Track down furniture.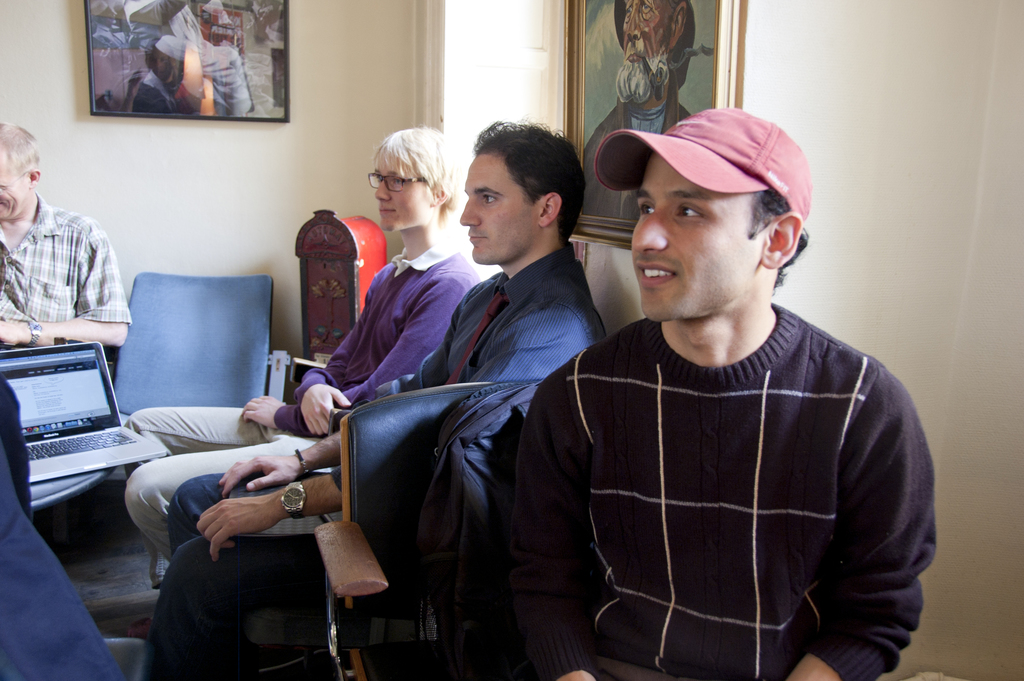
Tracked to x1=51, y1=272, x2=291, y2=546.
